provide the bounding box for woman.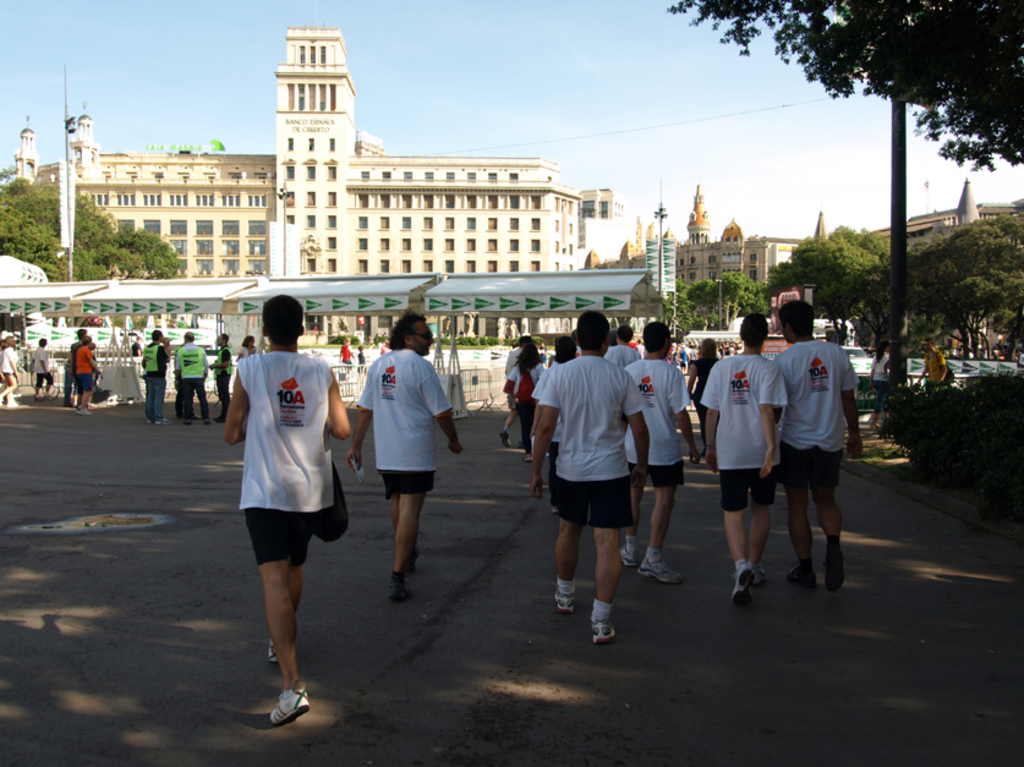
bbox(503, 346, 547, 456).
